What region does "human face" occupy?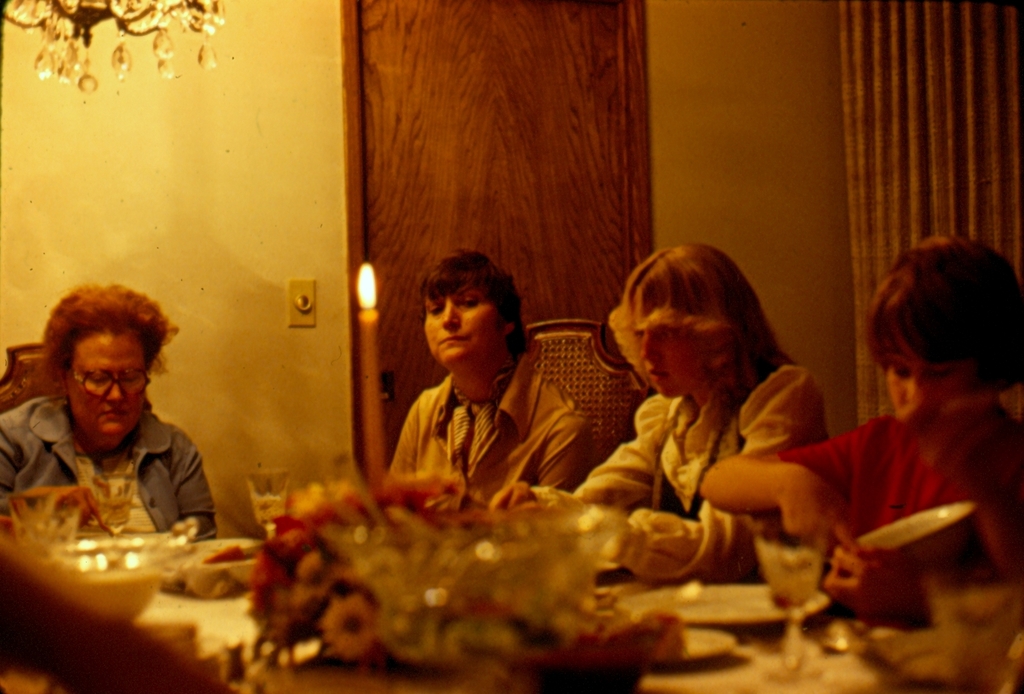
bbox=(888, 353, 976, 415).
